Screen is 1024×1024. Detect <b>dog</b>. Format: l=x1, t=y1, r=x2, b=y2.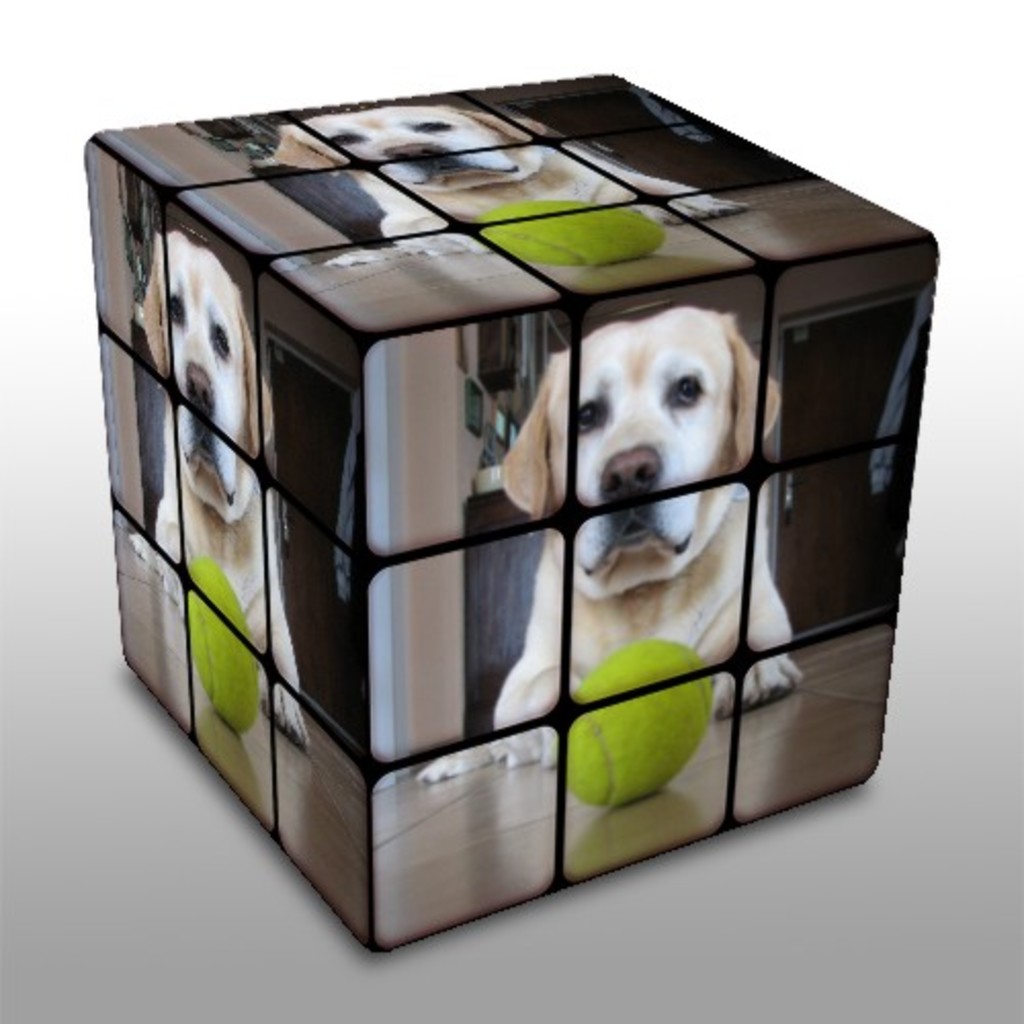
l=252, t=102, r=745, b=258.
